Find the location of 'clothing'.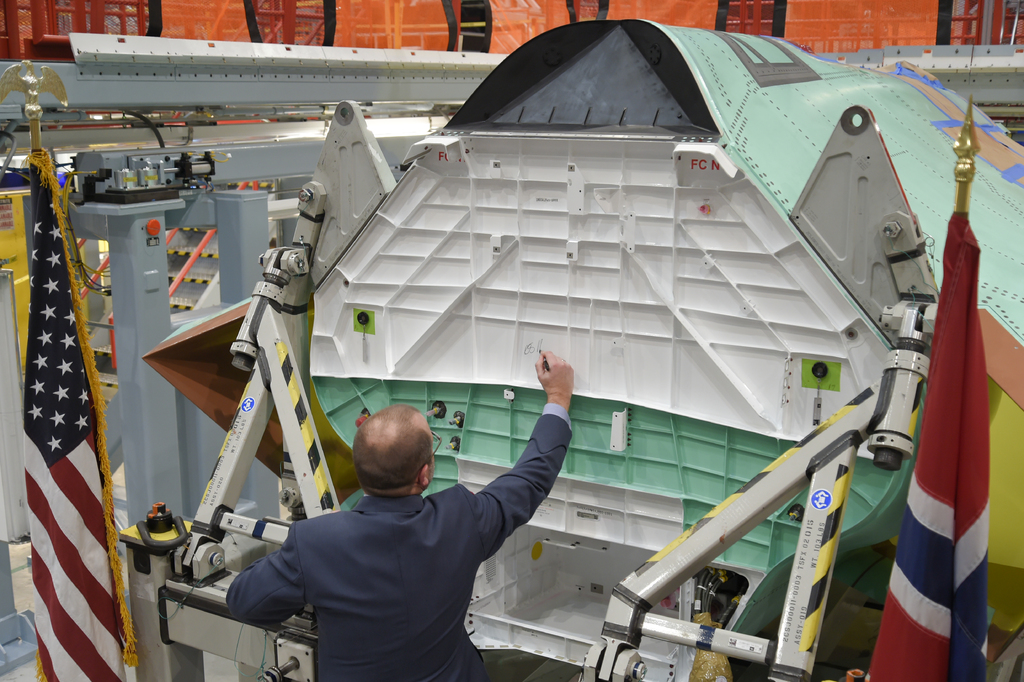
Location: 225/399/557/673.
